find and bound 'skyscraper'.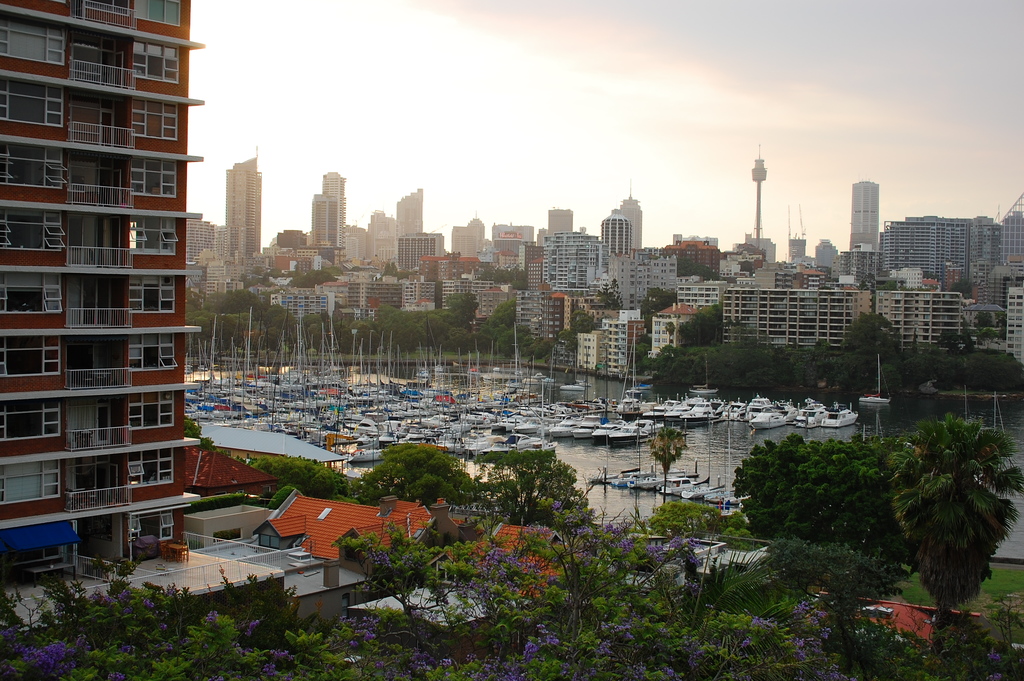
Bound: left=221, top=149, right=268, bottom=283.
